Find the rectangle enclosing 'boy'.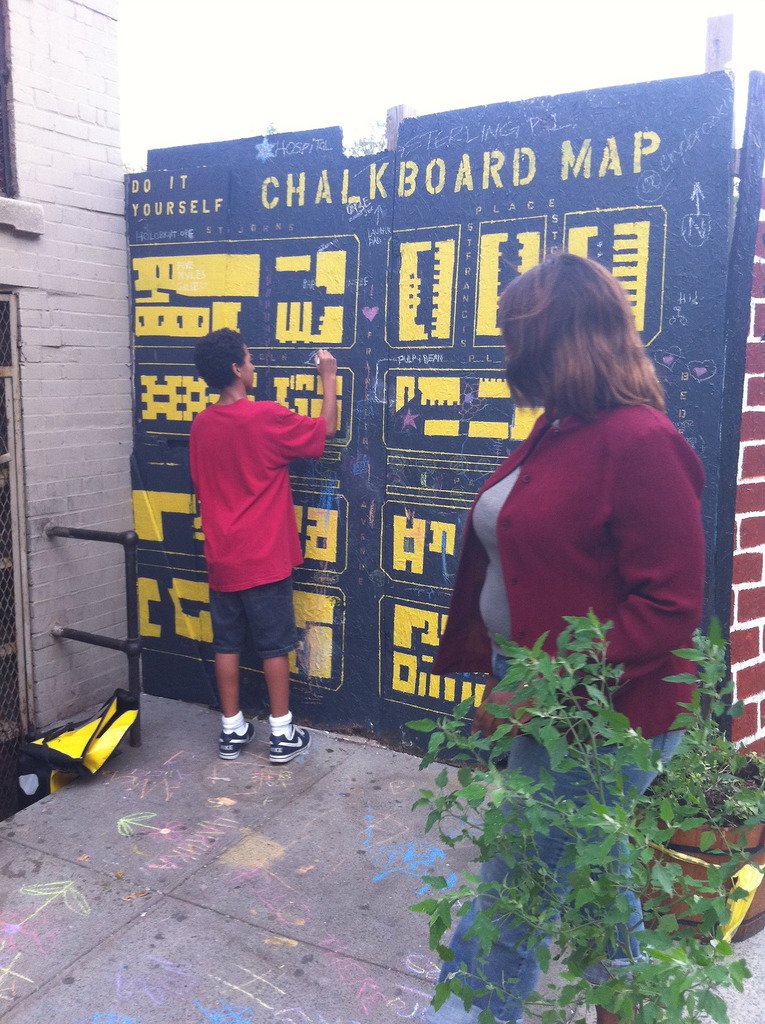
173 307 345 775.
